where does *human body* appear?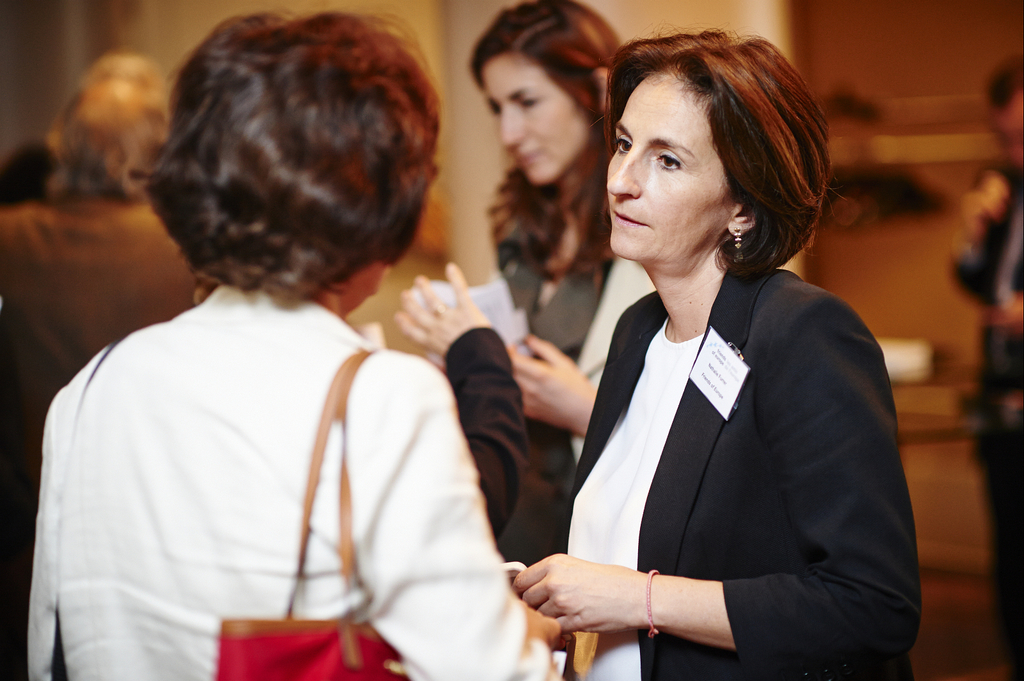
Appears at 497 222 602 366.
